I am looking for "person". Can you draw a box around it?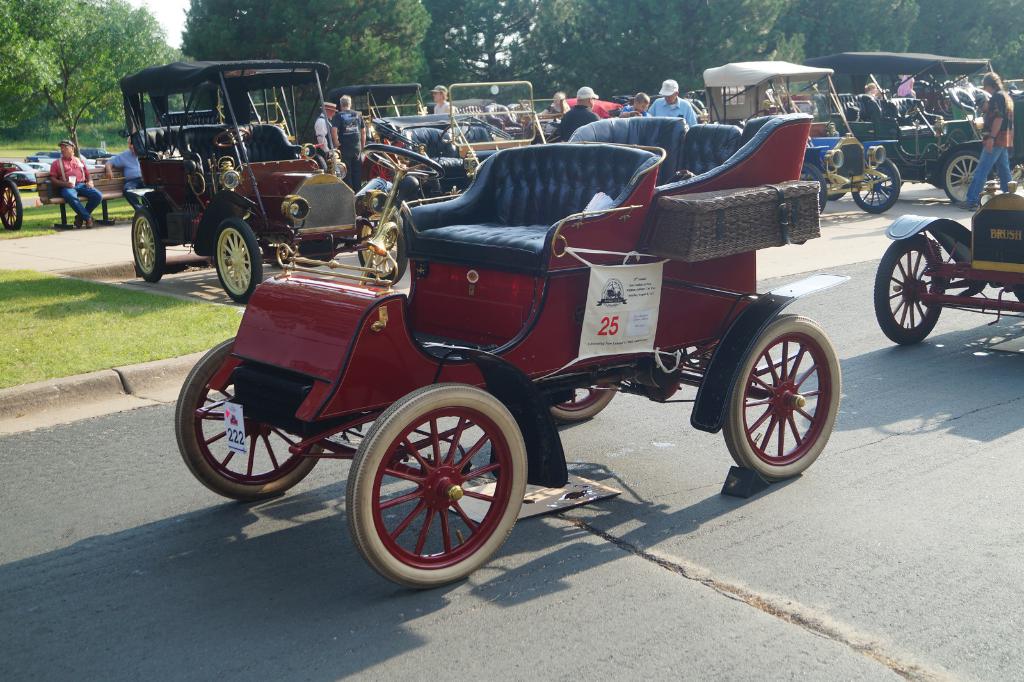
Sure, the bounding box is {"x1": 949, "y1": 72, "x2": 1015, "y2": 207}.
